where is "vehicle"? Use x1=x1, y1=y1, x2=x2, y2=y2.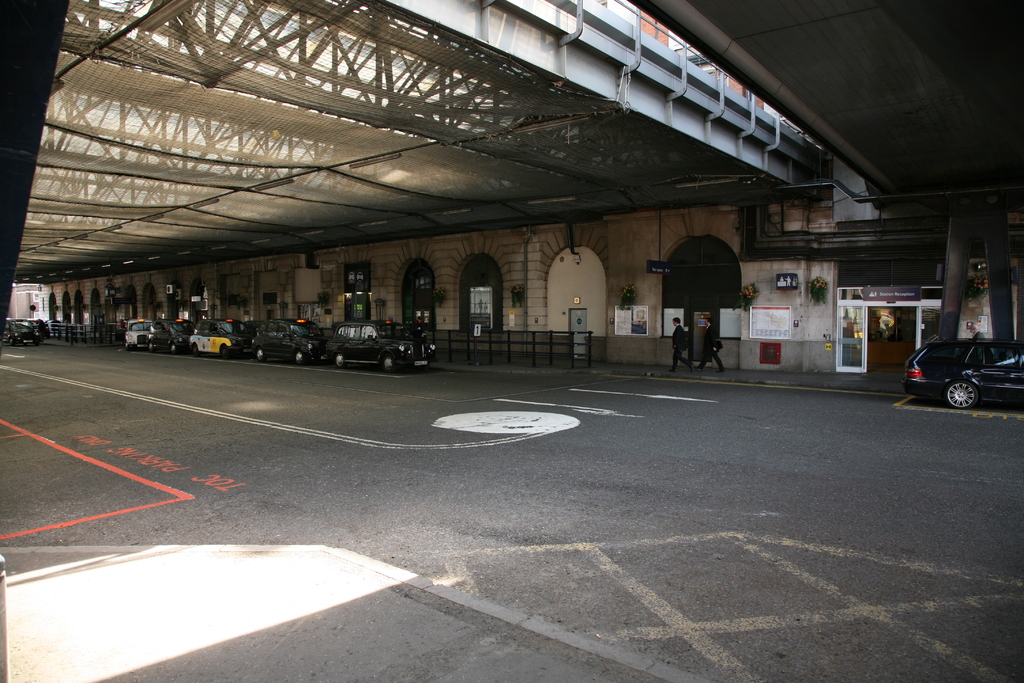
x1=328, y1=321, x2=428, y2=370.
